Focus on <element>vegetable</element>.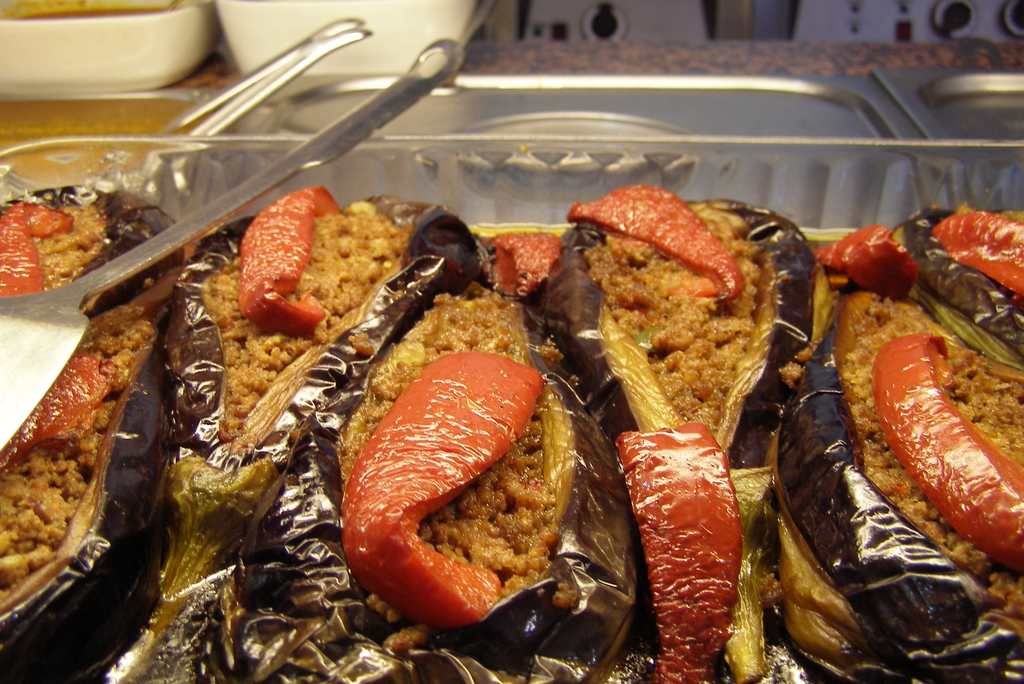
Focused at left=929, top=208, right=1023, bottom=298.
